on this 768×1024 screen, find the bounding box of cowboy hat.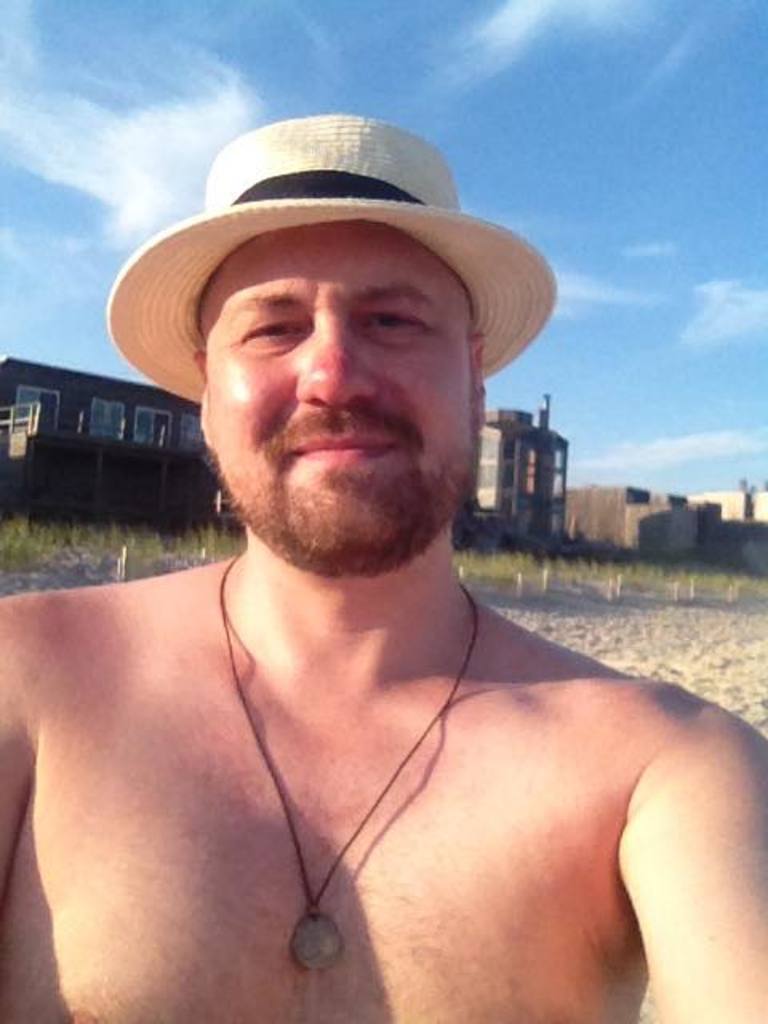
Bounding box: region(149, 107, 539, 358).
